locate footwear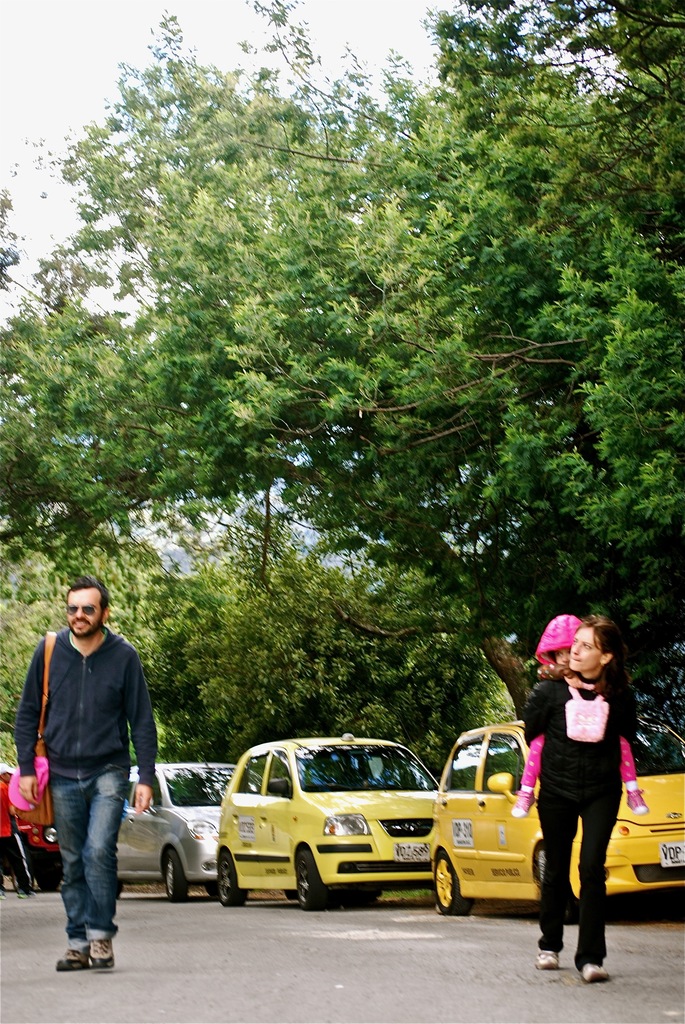
<region>579, 964, 615, 982</region>
